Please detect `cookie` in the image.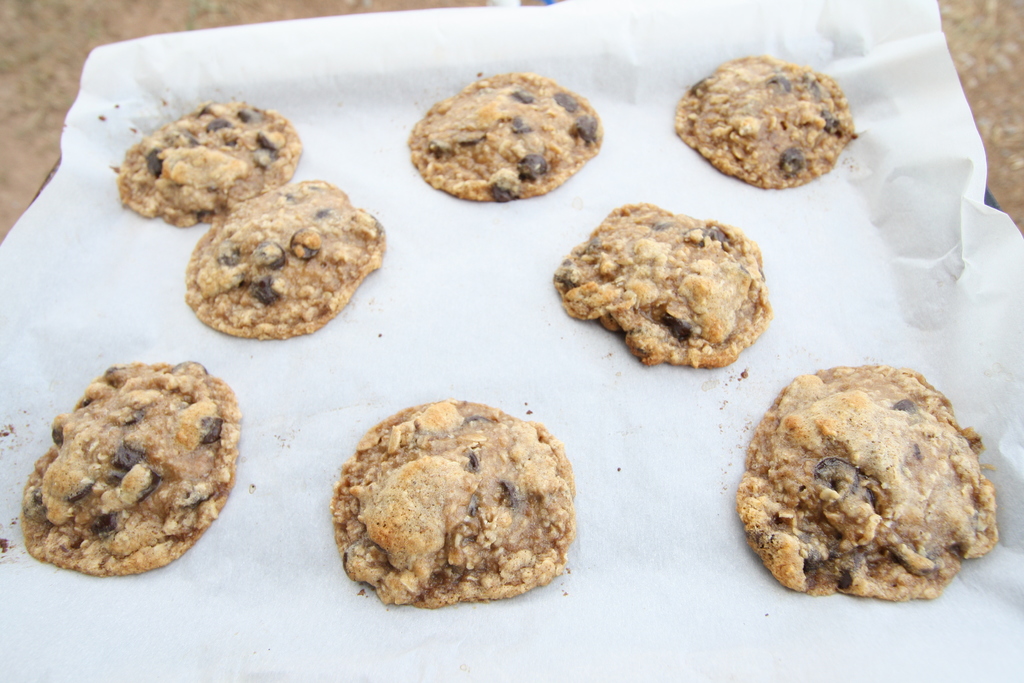
x1=738, y1=362, x2=1004, y2=601.
